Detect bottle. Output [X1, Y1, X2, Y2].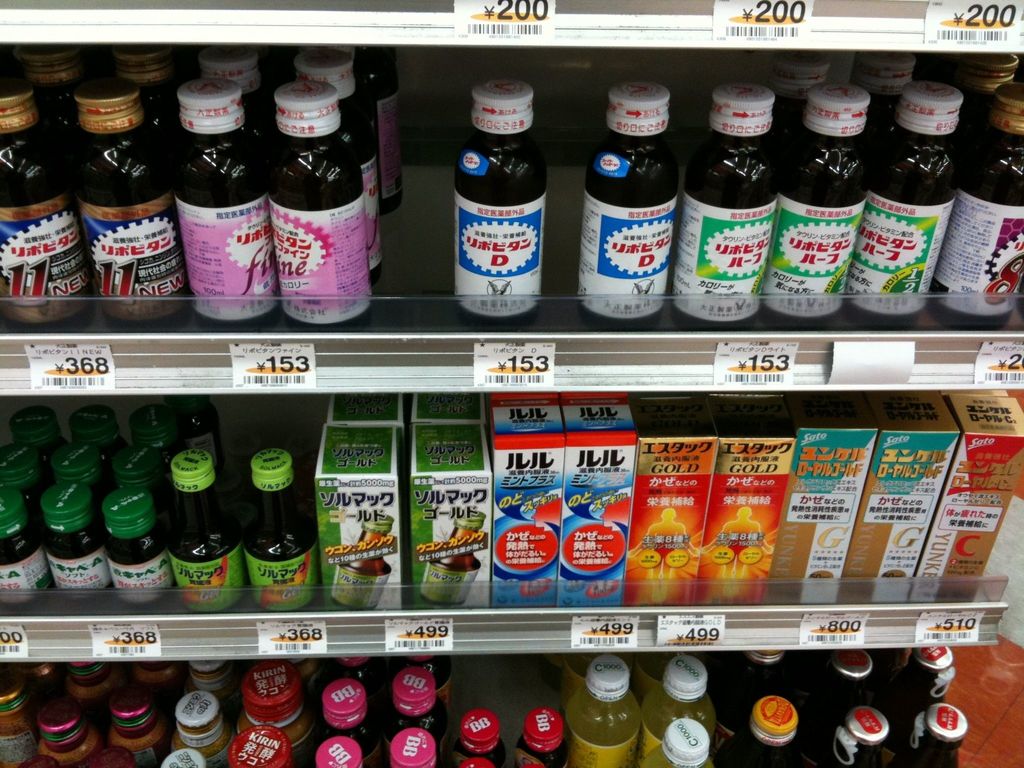
[168, 445, 242, 614].
